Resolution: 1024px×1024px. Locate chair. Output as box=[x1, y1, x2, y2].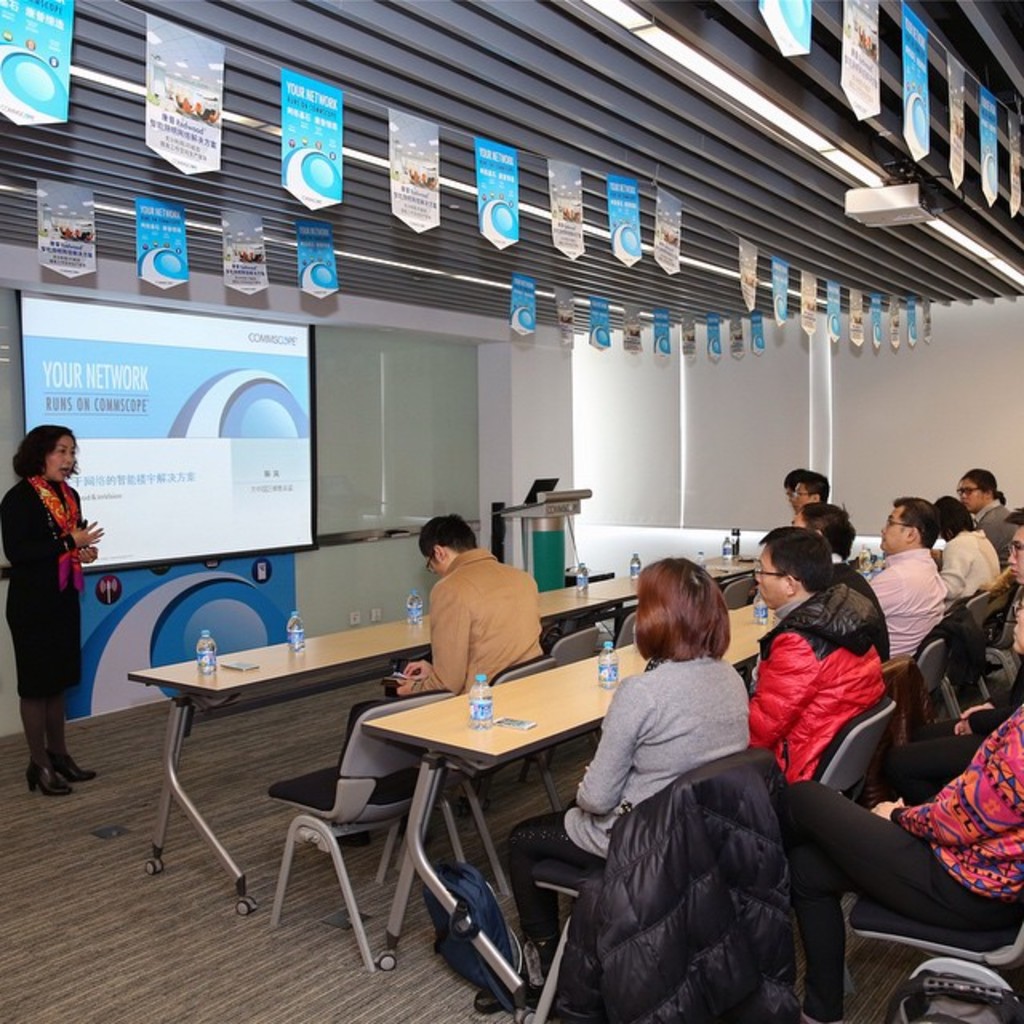
box=[515, 739, 784, 1022].
